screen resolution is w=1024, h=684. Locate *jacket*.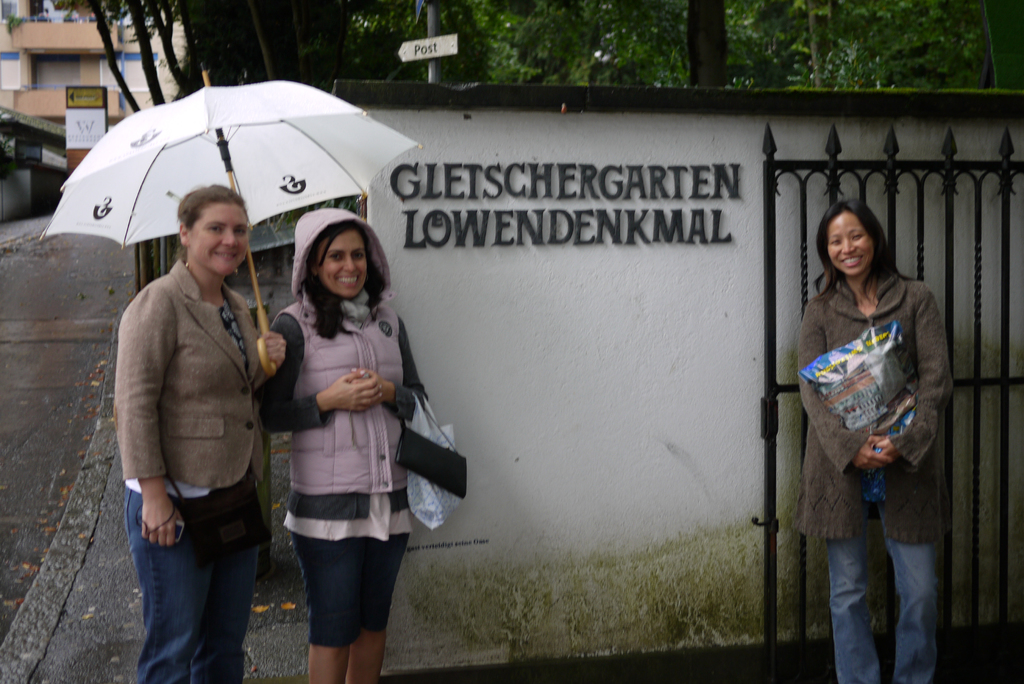
bbox(273, 205, 404, 494).
